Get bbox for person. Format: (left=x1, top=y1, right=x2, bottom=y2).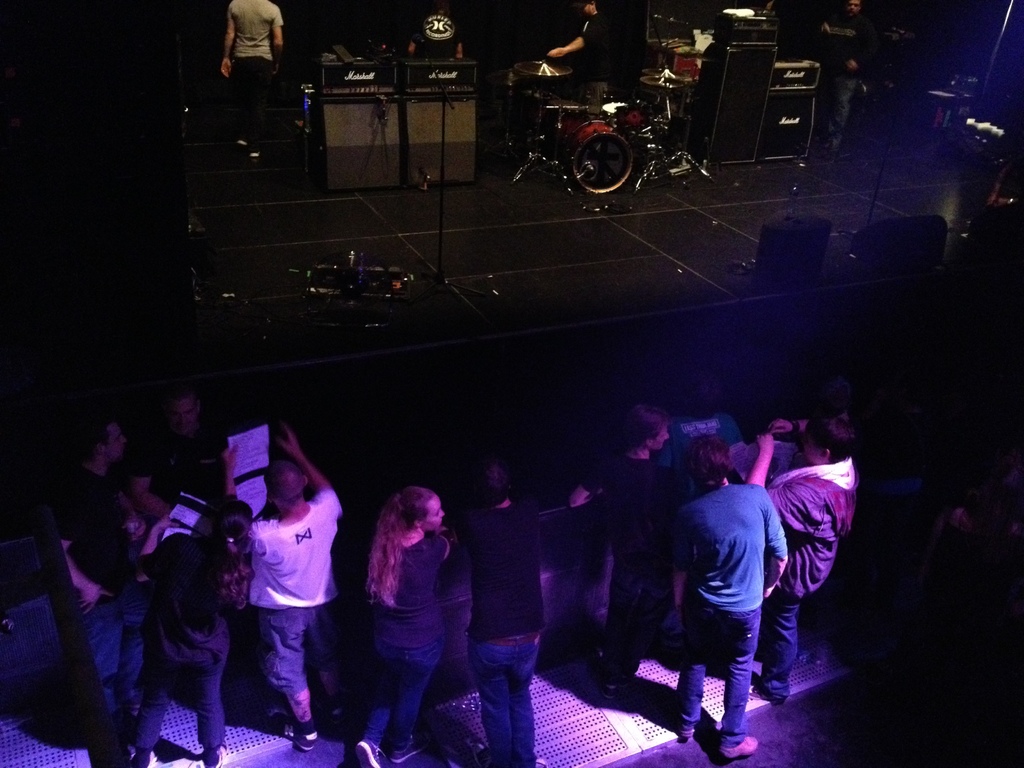
(left=462, top=466, right=556, bottom=767).
